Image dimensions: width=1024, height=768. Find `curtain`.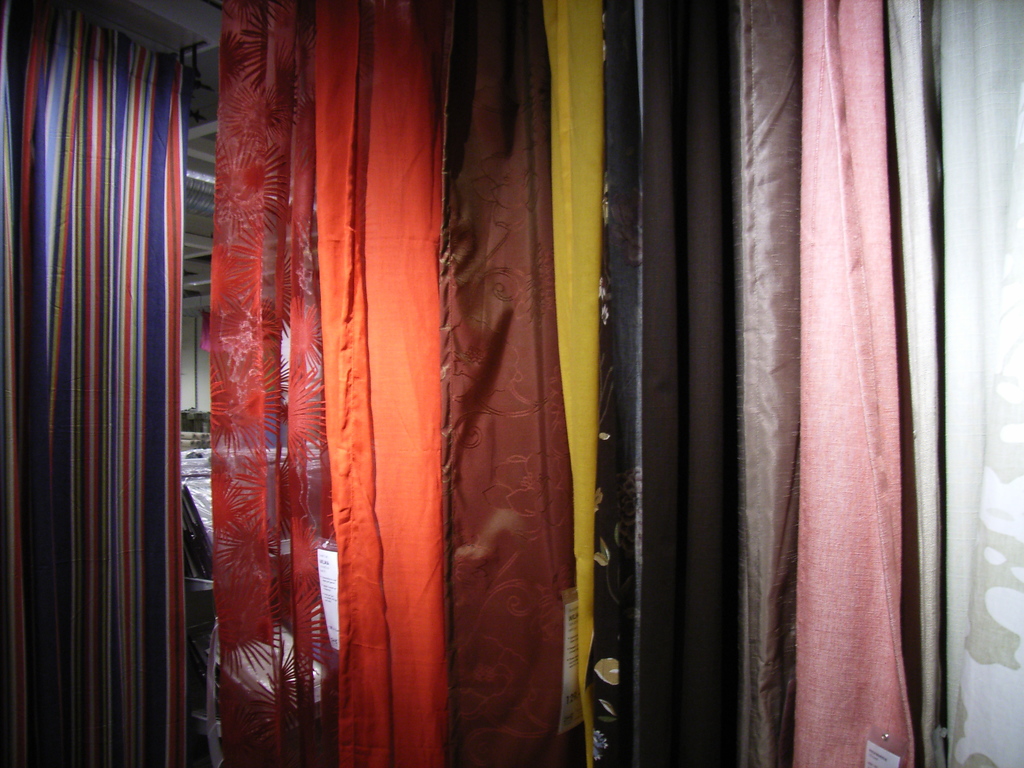
BBox(205, 0, 1023, 767).
